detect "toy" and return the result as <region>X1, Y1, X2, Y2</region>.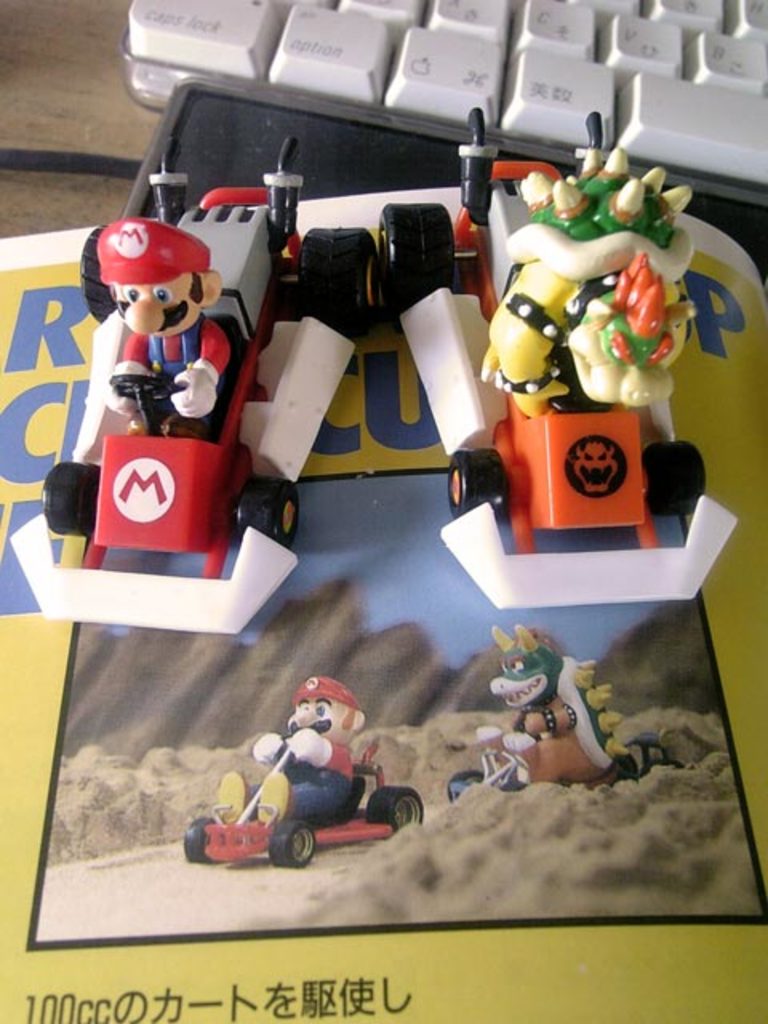
<region>82, 214, 232, 446</region>.
